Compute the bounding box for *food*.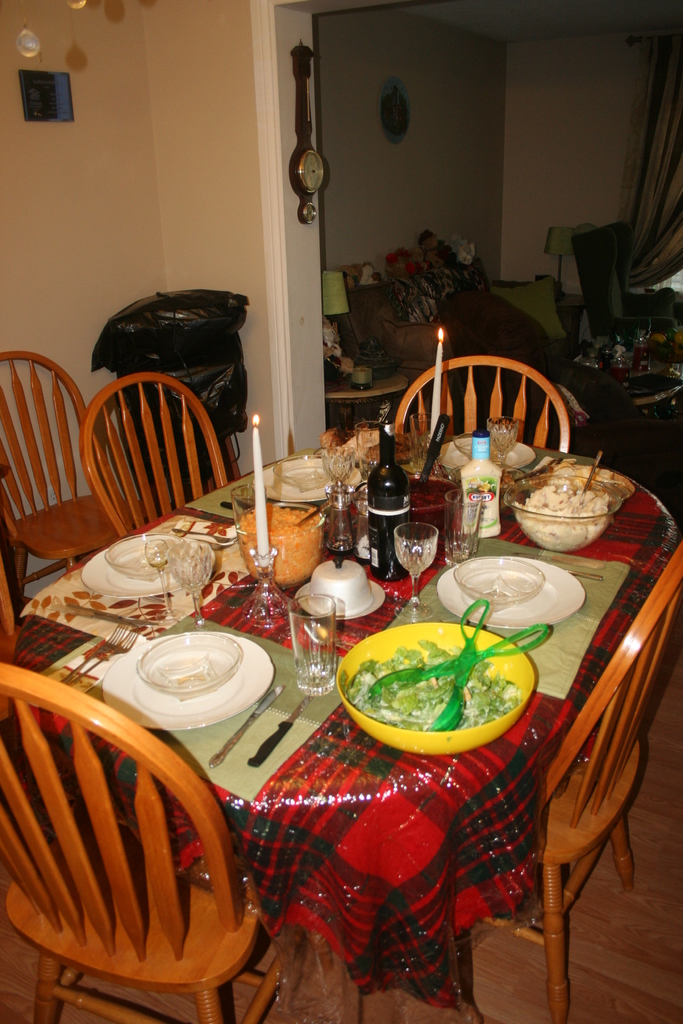
x1=338 y1=636 x2=522 y2=730.
